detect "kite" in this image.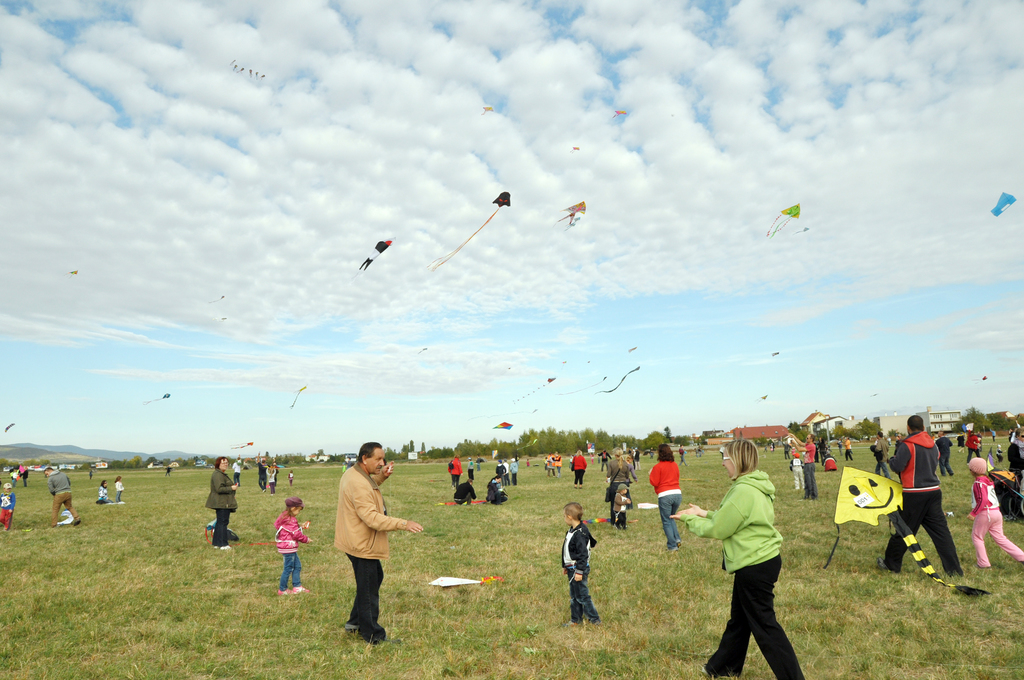
Detection: (x1=987, y1=188, x2=1021, y2=216).
